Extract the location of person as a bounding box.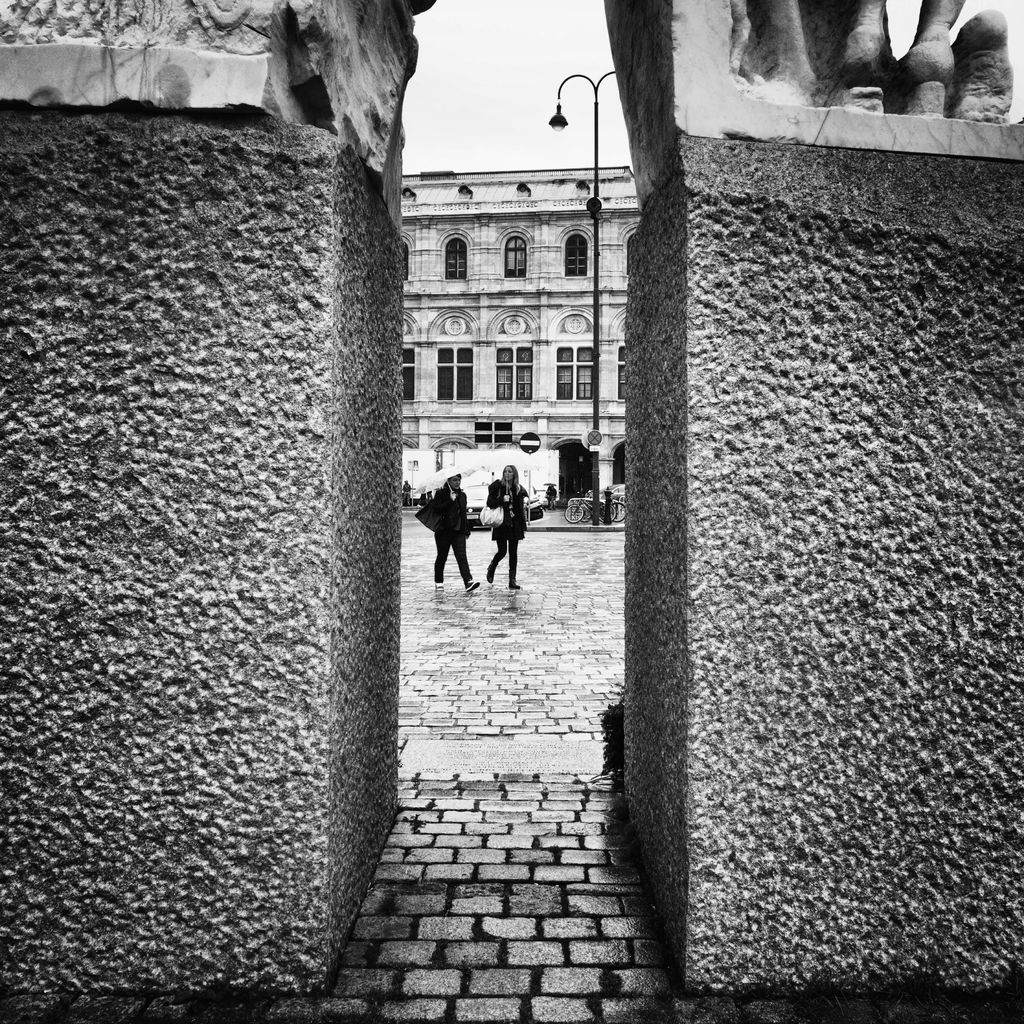
box=[413, 471, 480, 586].
